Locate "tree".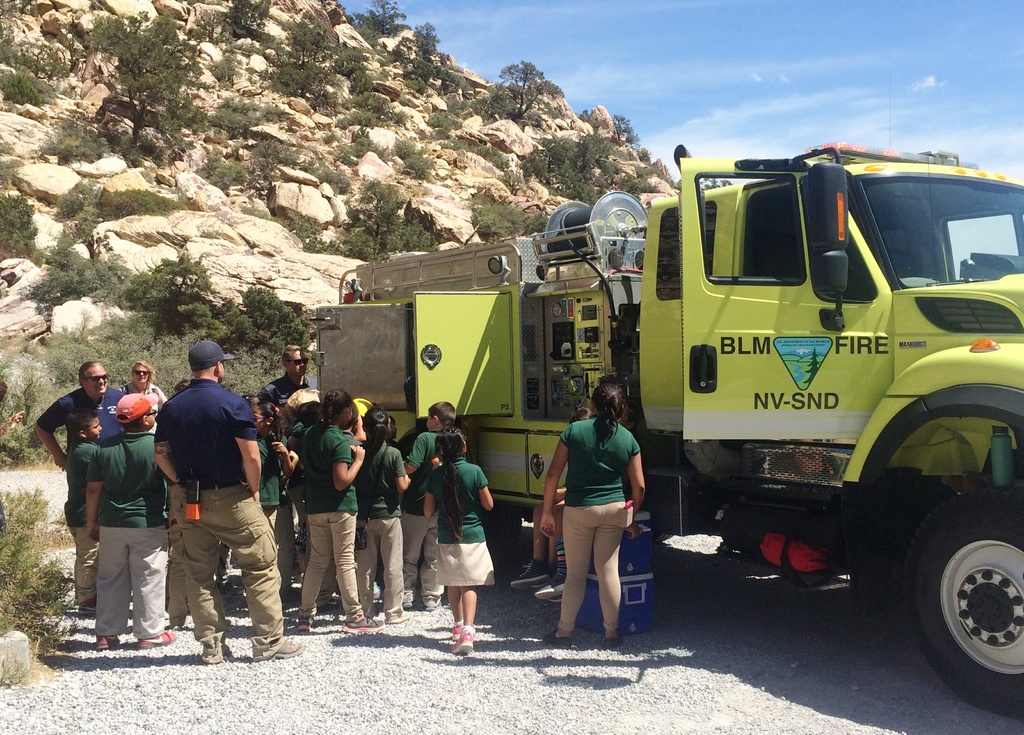
Bounding box: bbox=(204, 154, 254, 188).
